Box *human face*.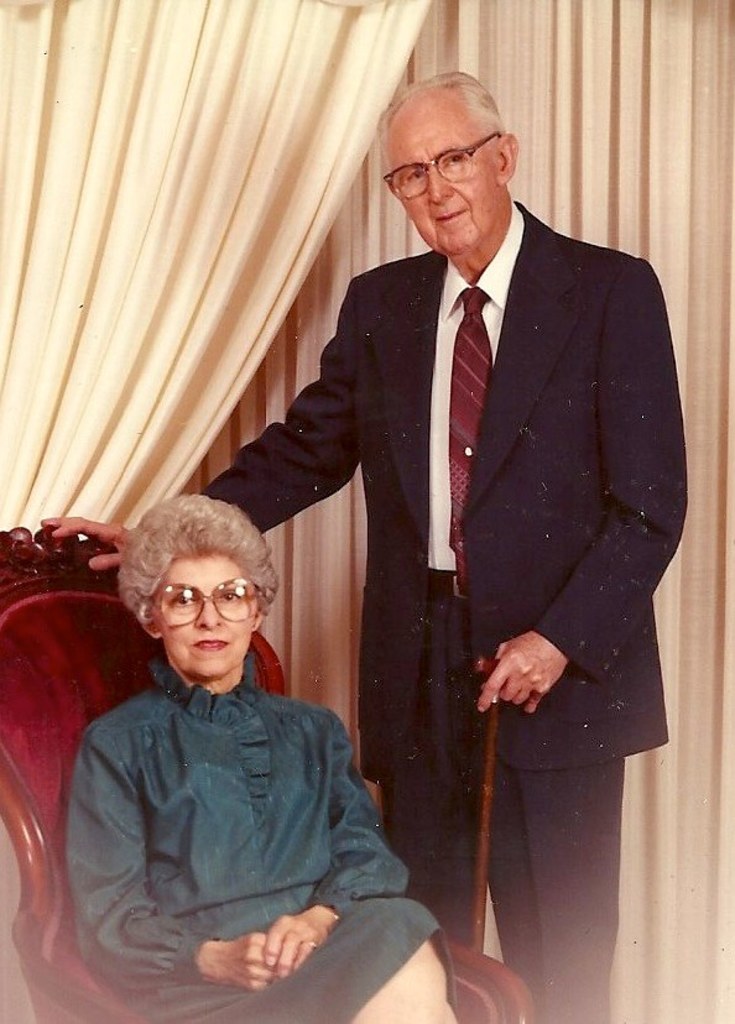
(168, 557, 256, 681).
